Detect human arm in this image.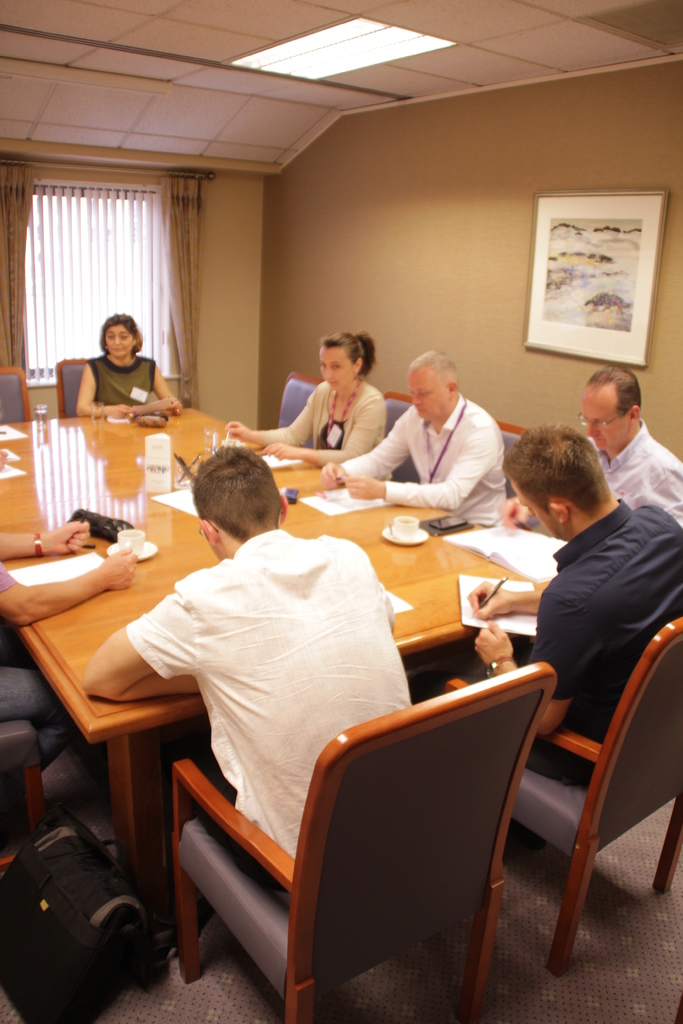
Detection: (left=80, top=578, right=202, bottom=705).
